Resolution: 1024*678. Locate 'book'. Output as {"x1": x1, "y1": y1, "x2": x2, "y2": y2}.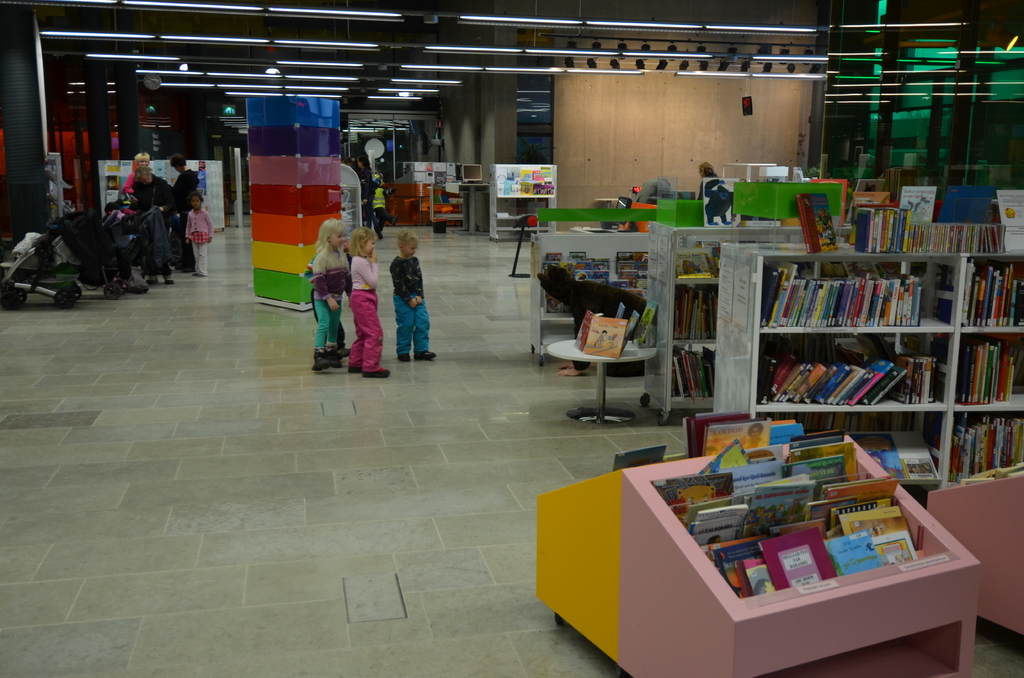
{"x1": 618, "y1": 307, "x2": 640, "y2": 341}.
